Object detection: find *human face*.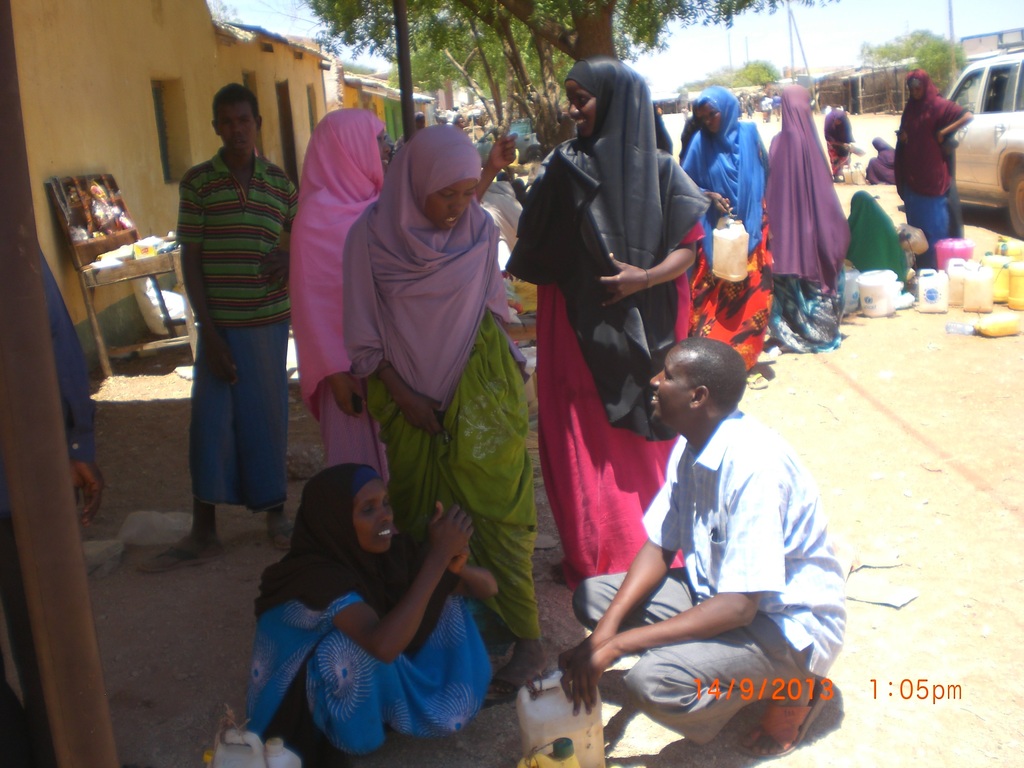
911,79,924,99.
